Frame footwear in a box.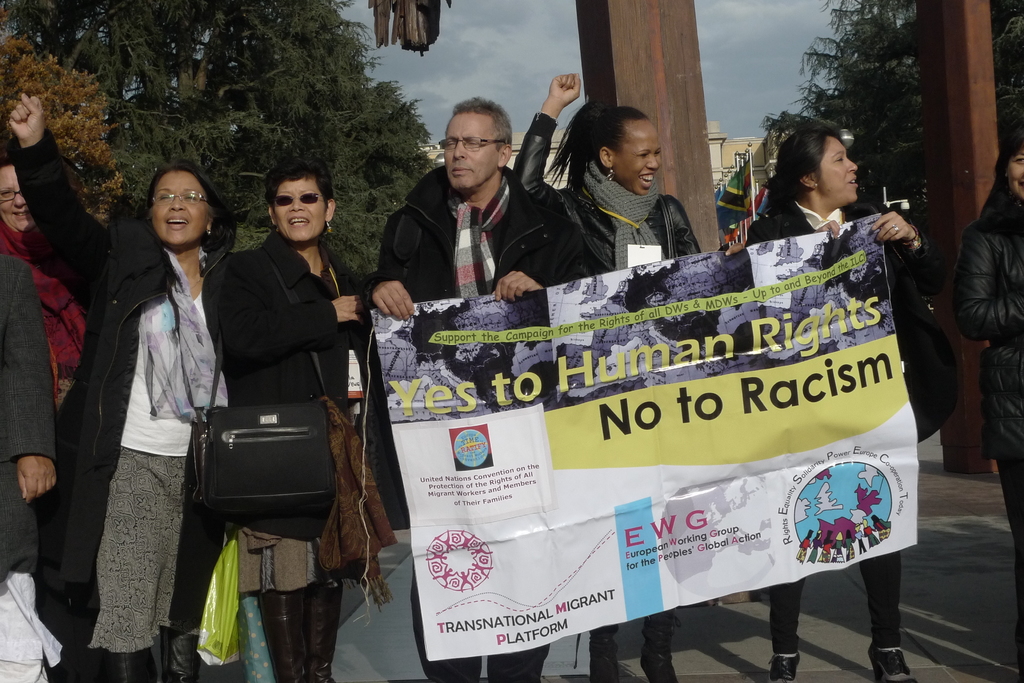
x1=638 y1=647 x2=679 y2=682.
